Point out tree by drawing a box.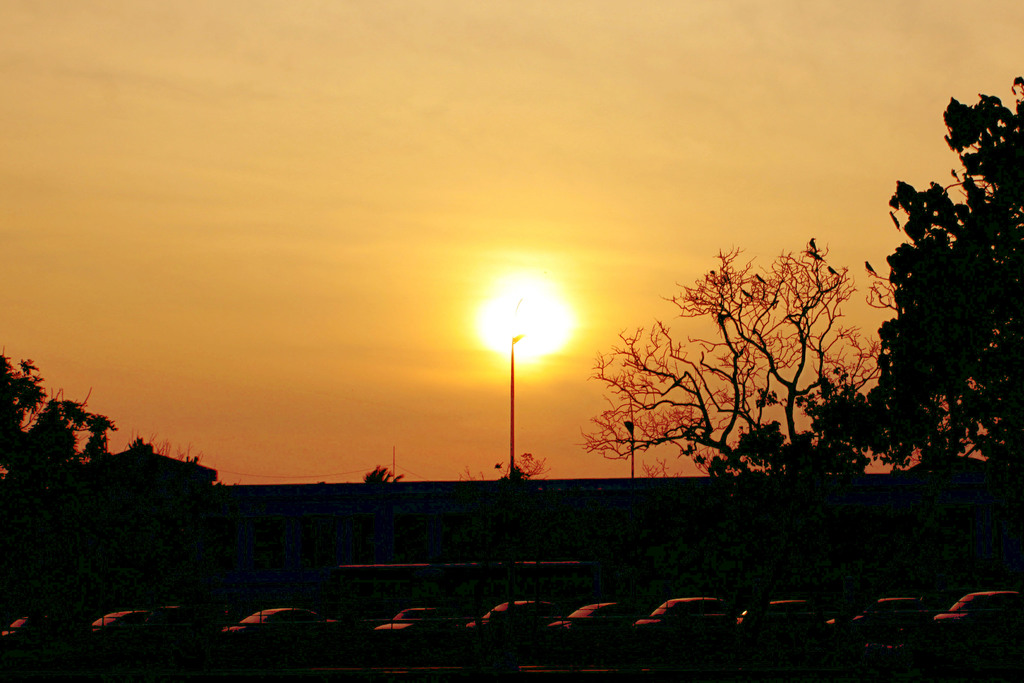
box=[794, 75, 1023, 499].
